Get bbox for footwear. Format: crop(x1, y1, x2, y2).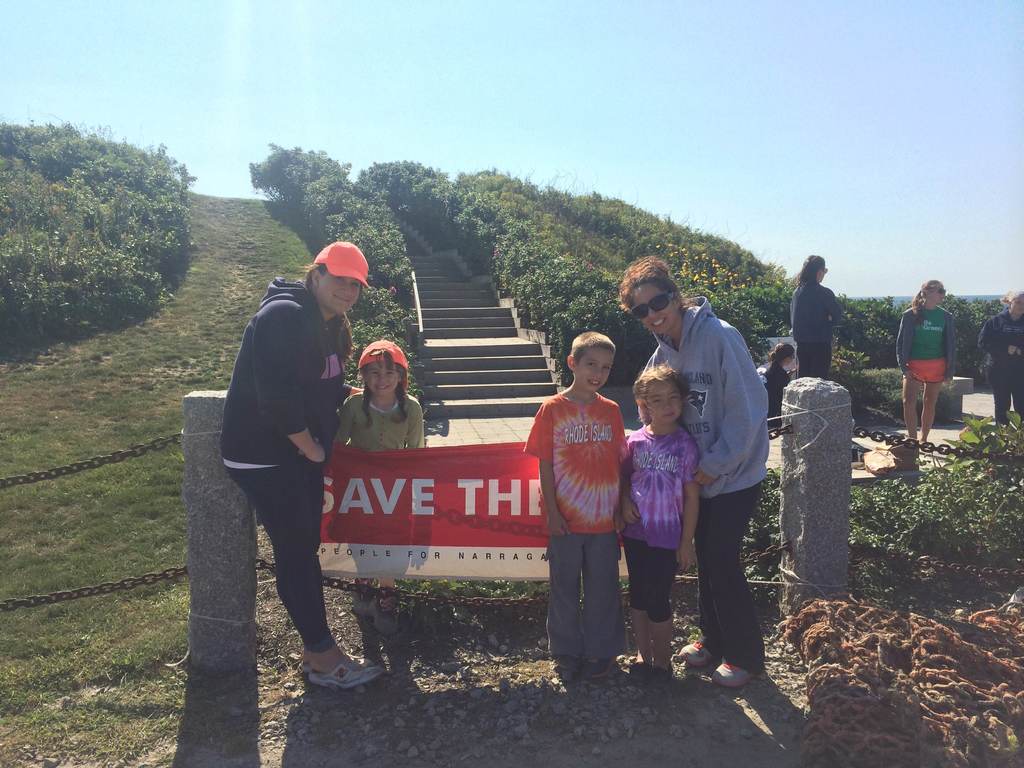
crop(711, 657, 753, 687).
